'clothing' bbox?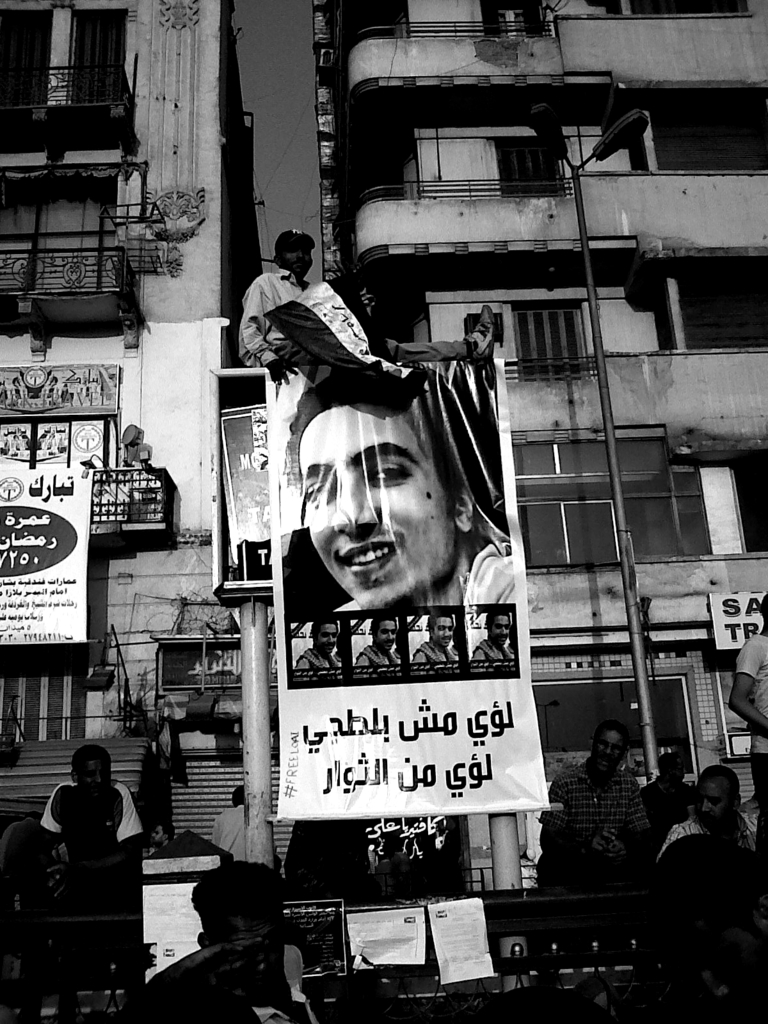
<bbox>551, 758, 656, 888</bbox>
